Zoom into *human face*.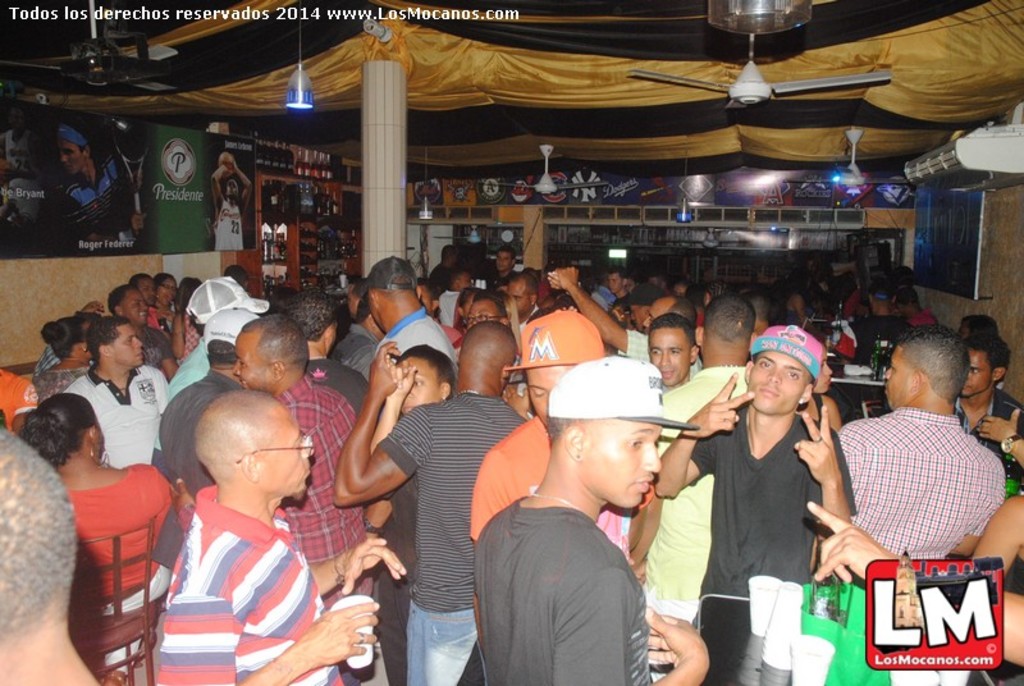
Zoom target: {"x1": 264, "y1": 411, "x2": 315, "y2": 497}.
